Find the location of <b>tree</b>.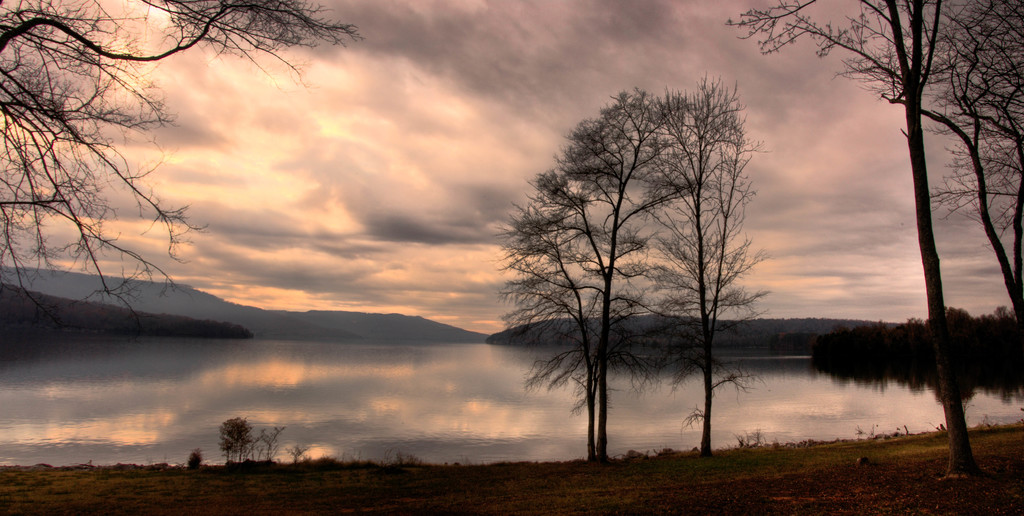
Location: bbox(0, 0, 367, 339).
